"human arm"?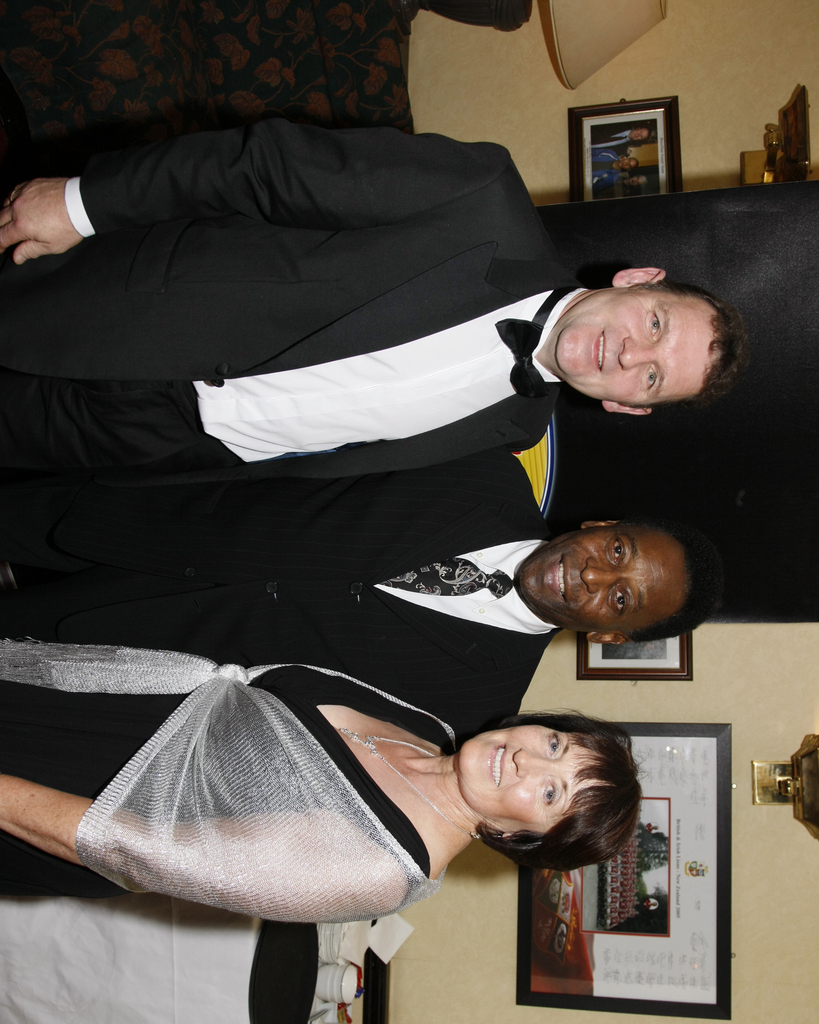
region(15, 114, 512, 271)
